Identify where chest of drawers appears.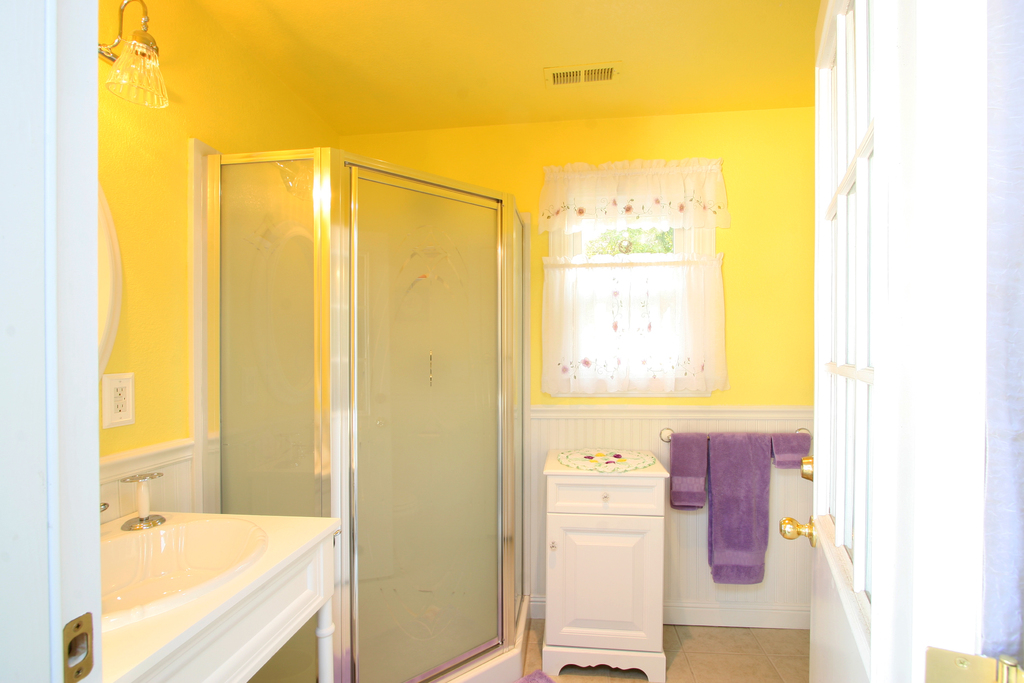
Appears at [538, 447, 669, 682].
